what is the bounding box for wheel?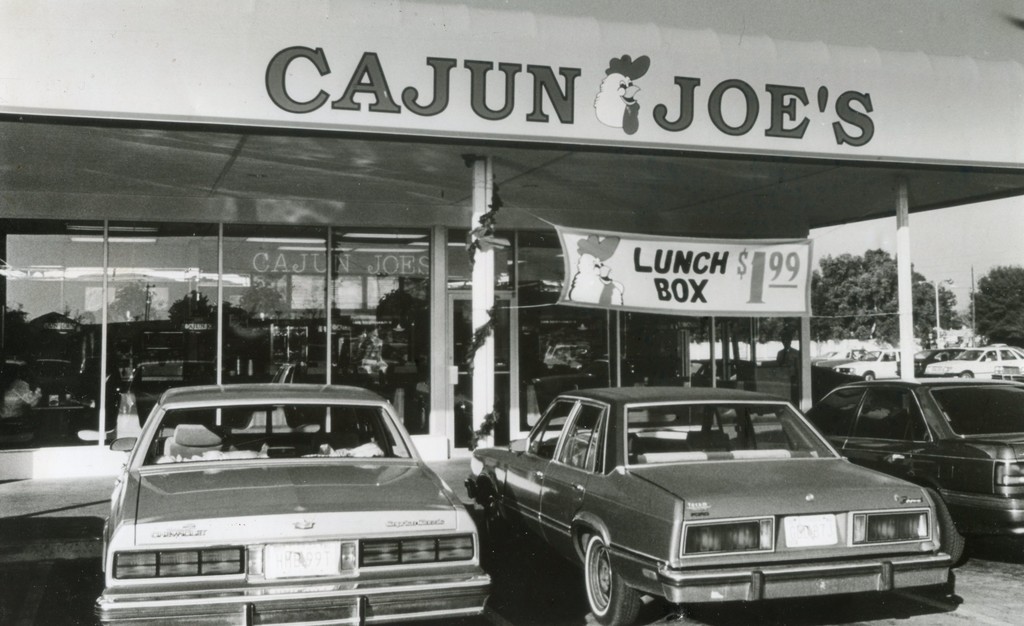
924/484/962/566.
